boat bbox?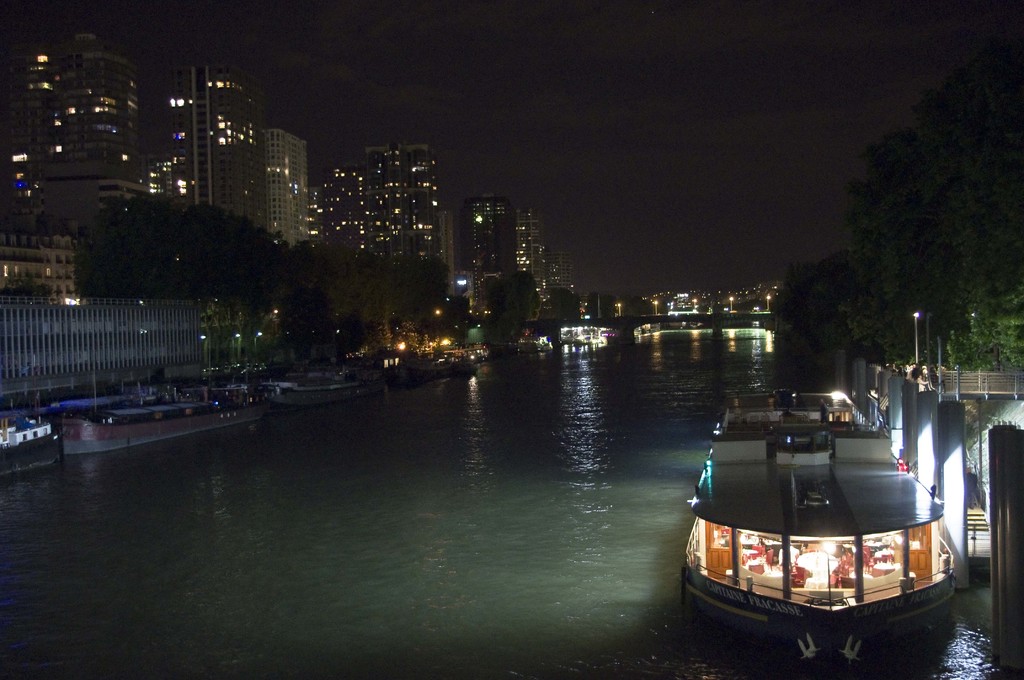
{"left": 0, "top": 407, "right": 69, "bottom": 476}
